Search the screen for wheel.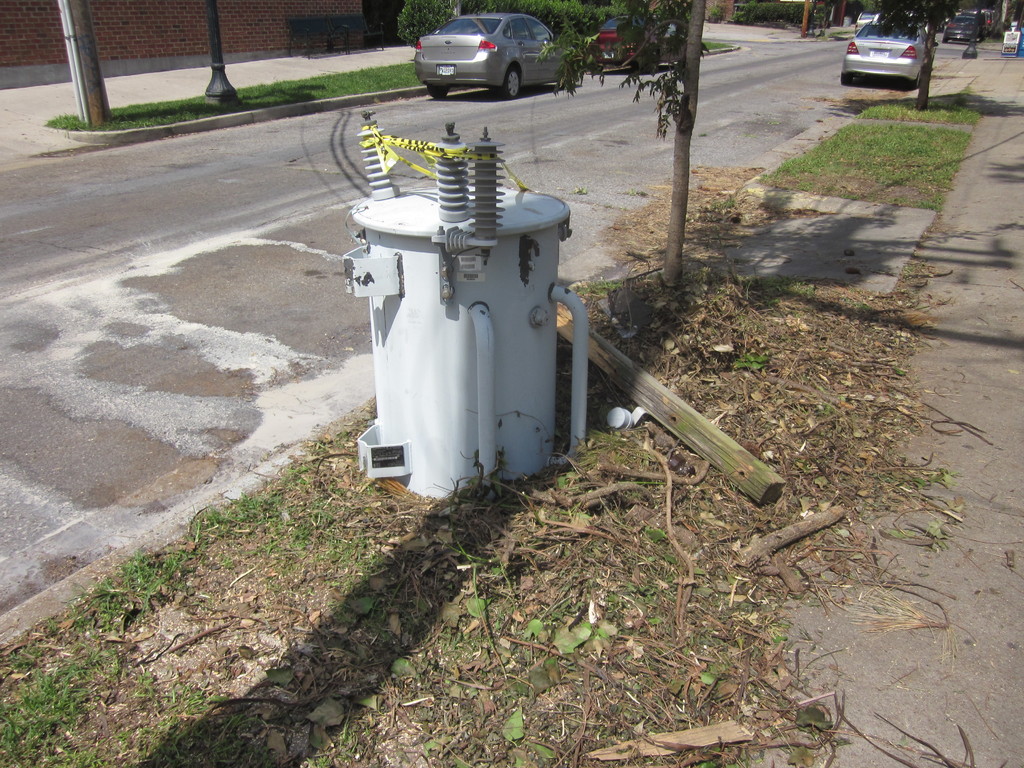
Found at detection(914, 68, 931, 93).
